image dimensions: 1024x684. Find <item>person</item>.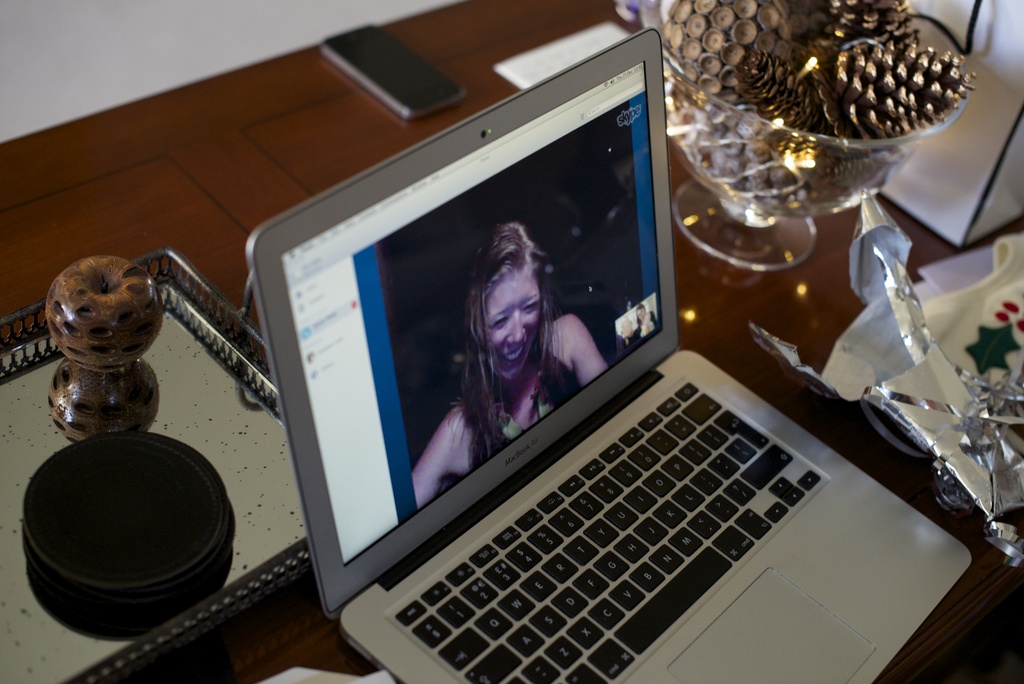
detection(642, 310, 653, 335).
